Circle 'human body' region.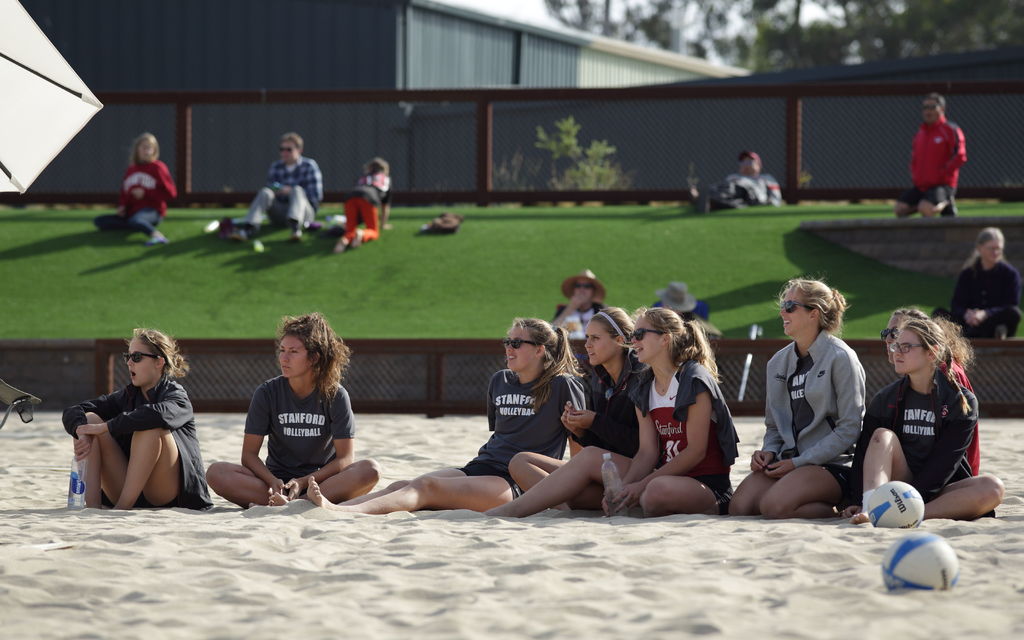
Region: pyautogui.locateOnScreen(92, 161, 176, 246).
